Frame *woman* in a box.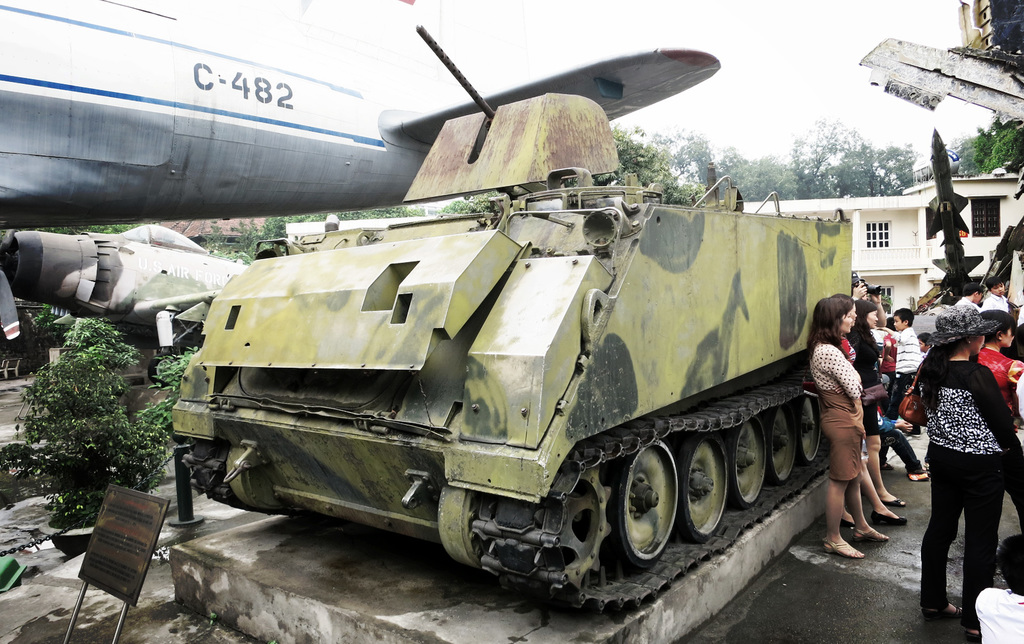
box(916, 311, 1017, 630).
